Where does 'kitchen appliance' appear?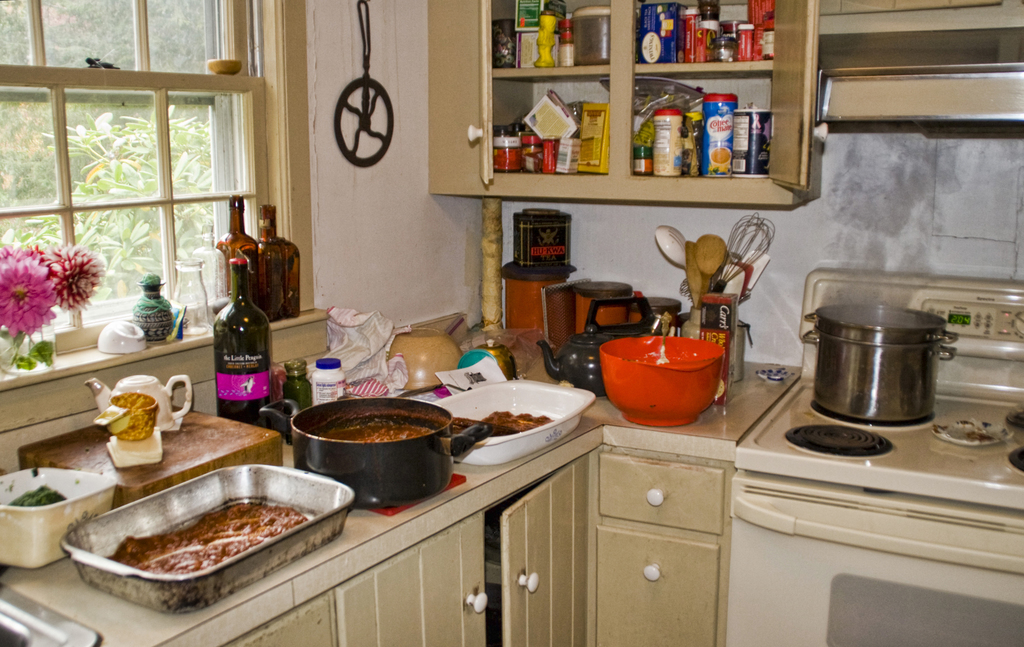
Appears at 694,234,730,289.
